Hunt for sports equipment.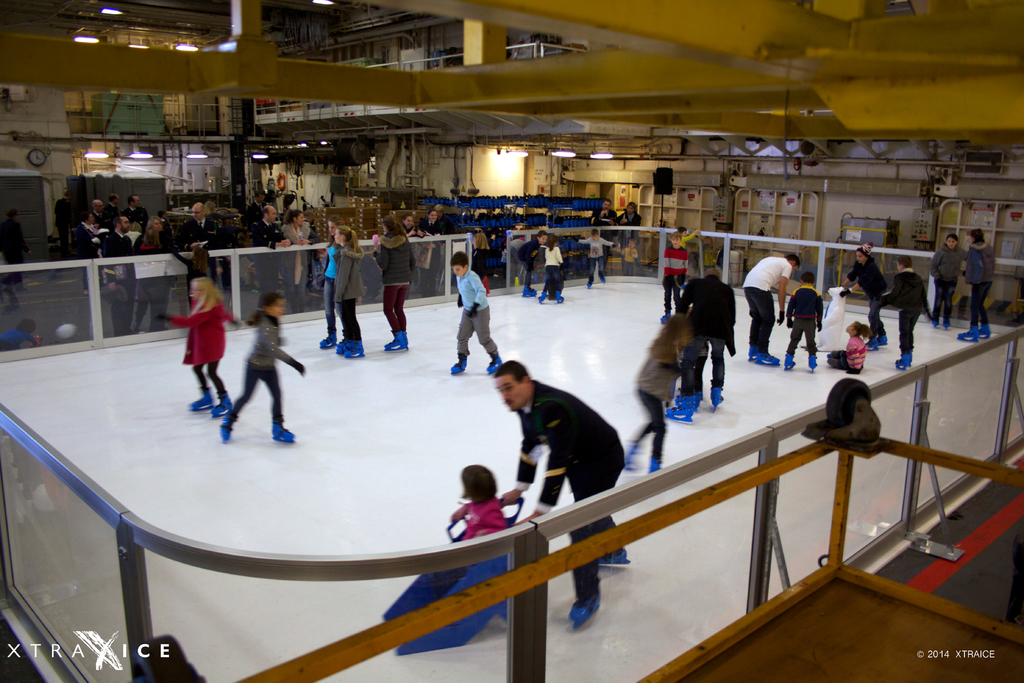
Hunted down at 520:283:536:298.
